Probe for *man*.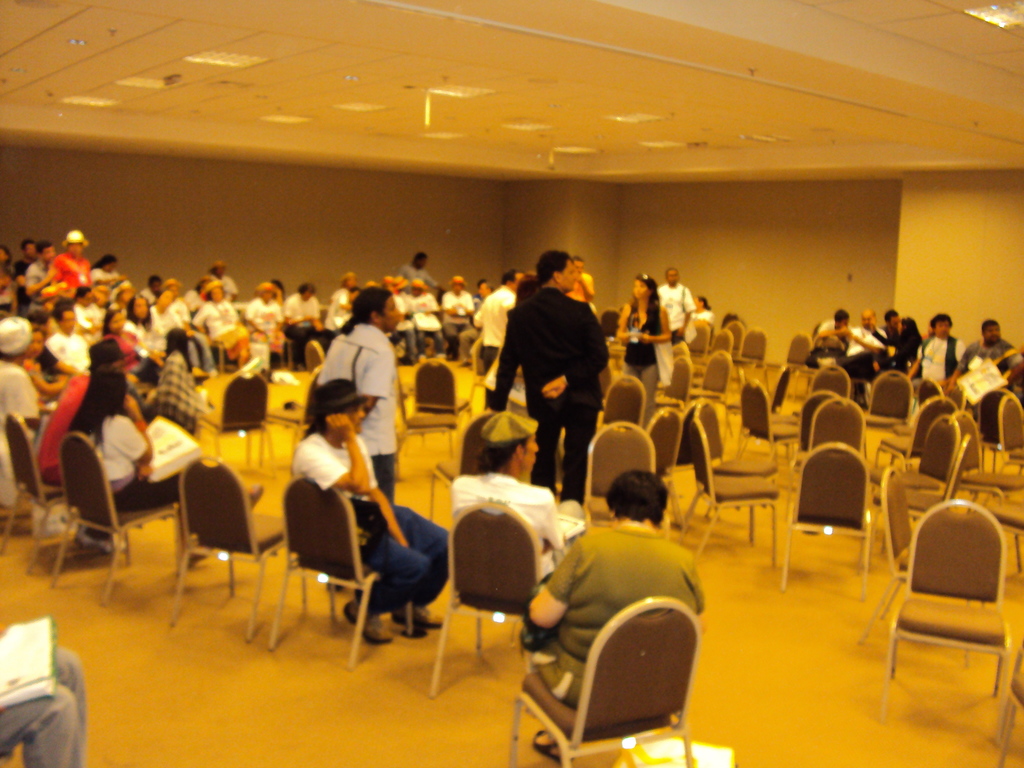
Probe result: 655, 264, 697, 347.
